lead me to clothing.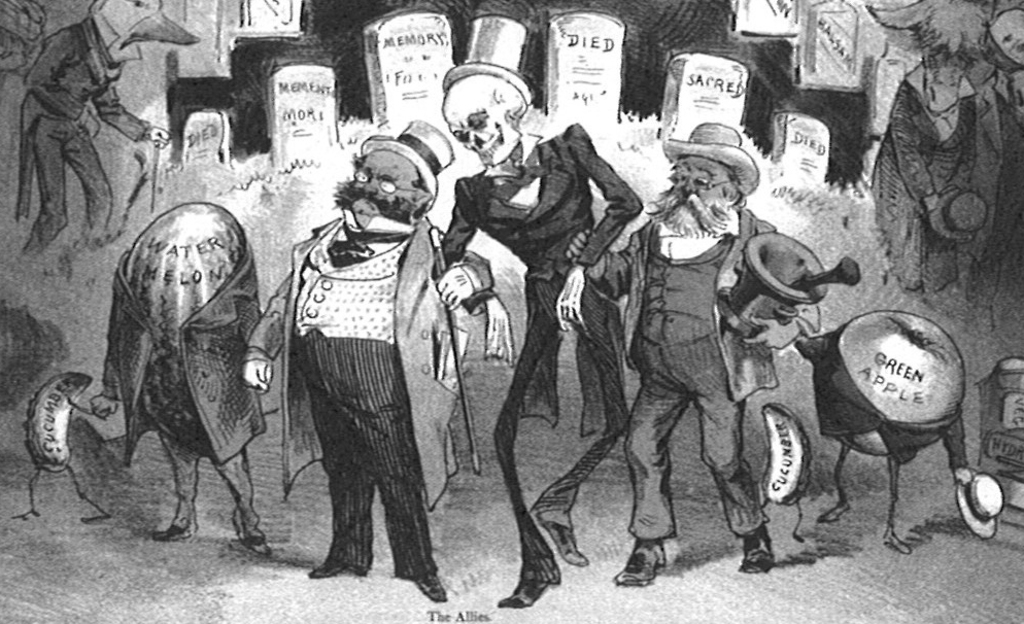
Lead to box(441, 127, 653, 443).
